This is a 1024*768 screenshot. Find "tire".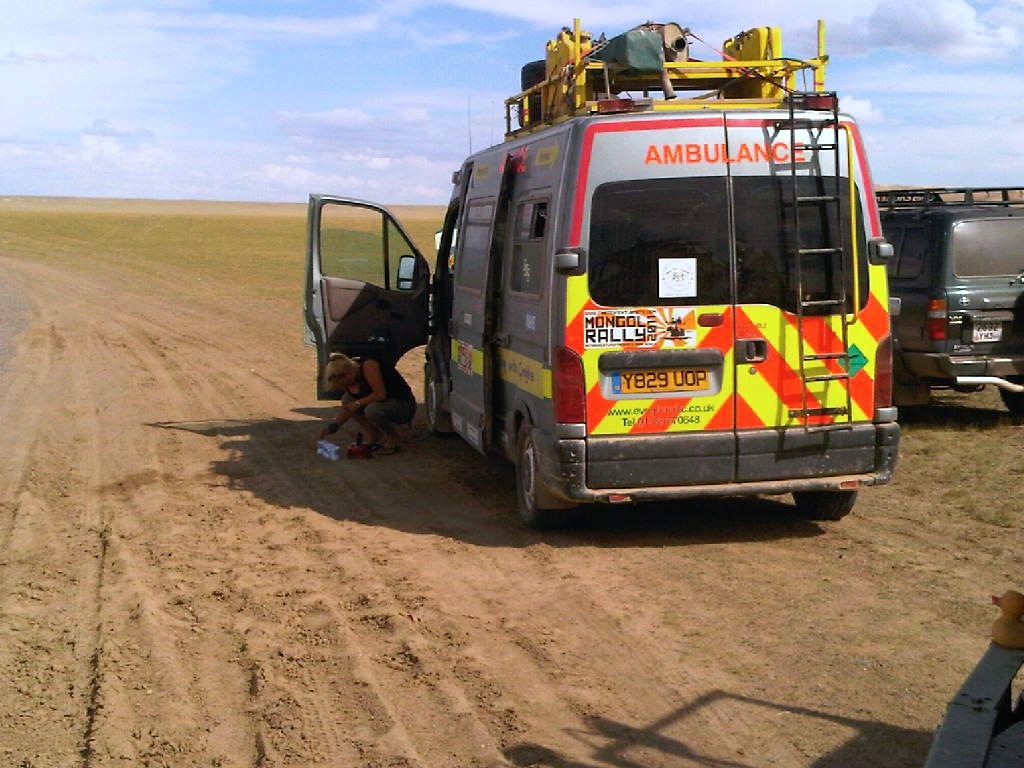
Bounding box: 792/492/859/521.
